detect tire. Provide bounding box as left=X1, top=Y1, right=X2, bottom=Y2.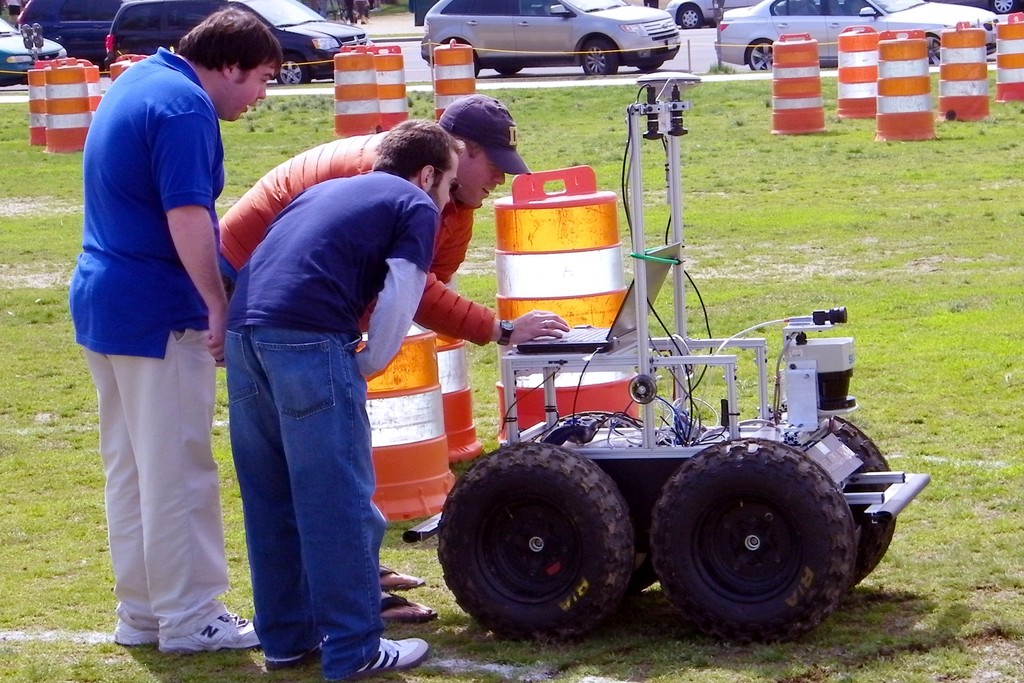
left=992, top=0, right=1017, bottom=15.
